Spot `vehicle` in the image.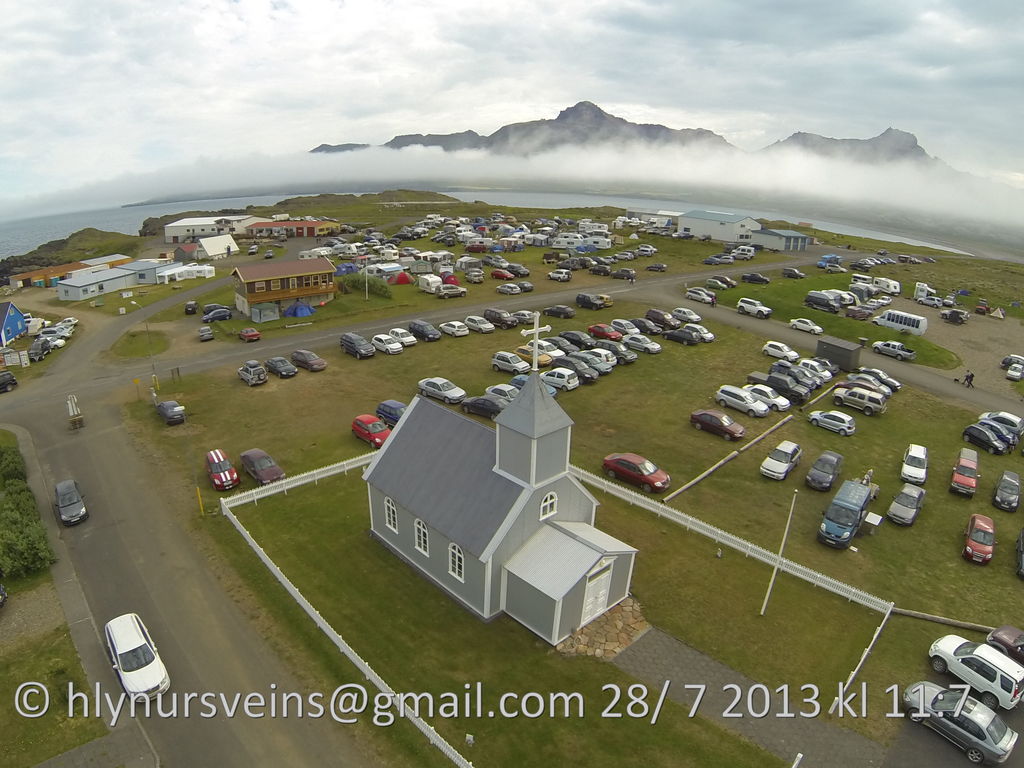
`vehicle` found at <box>802,447,838,492</box>.
